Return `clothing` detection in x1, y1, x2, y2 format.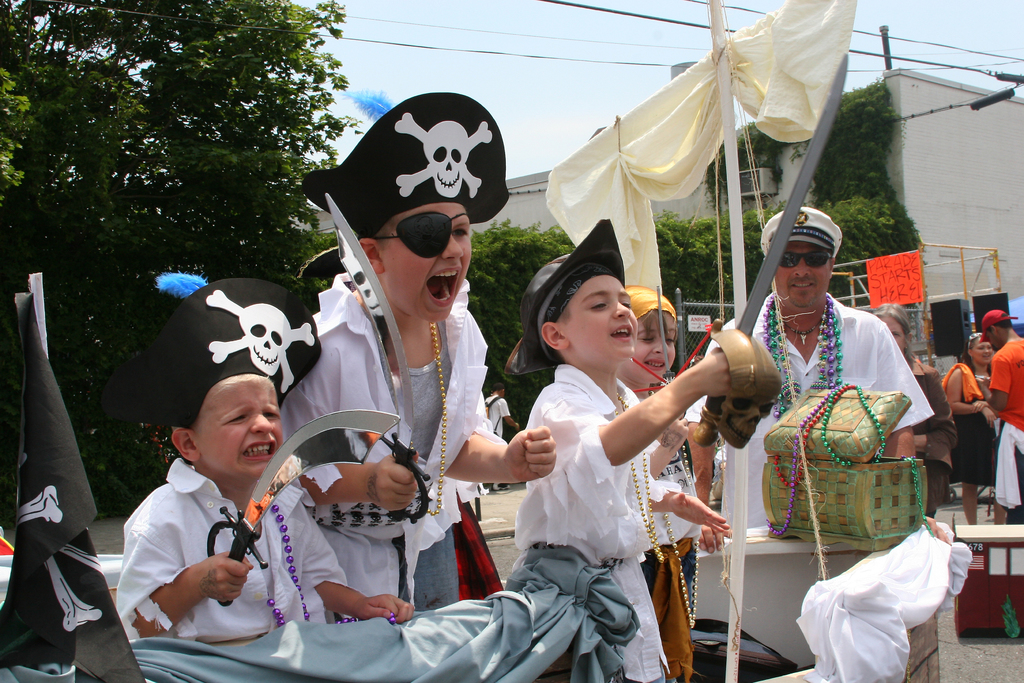
675, 290, 938, 537.
